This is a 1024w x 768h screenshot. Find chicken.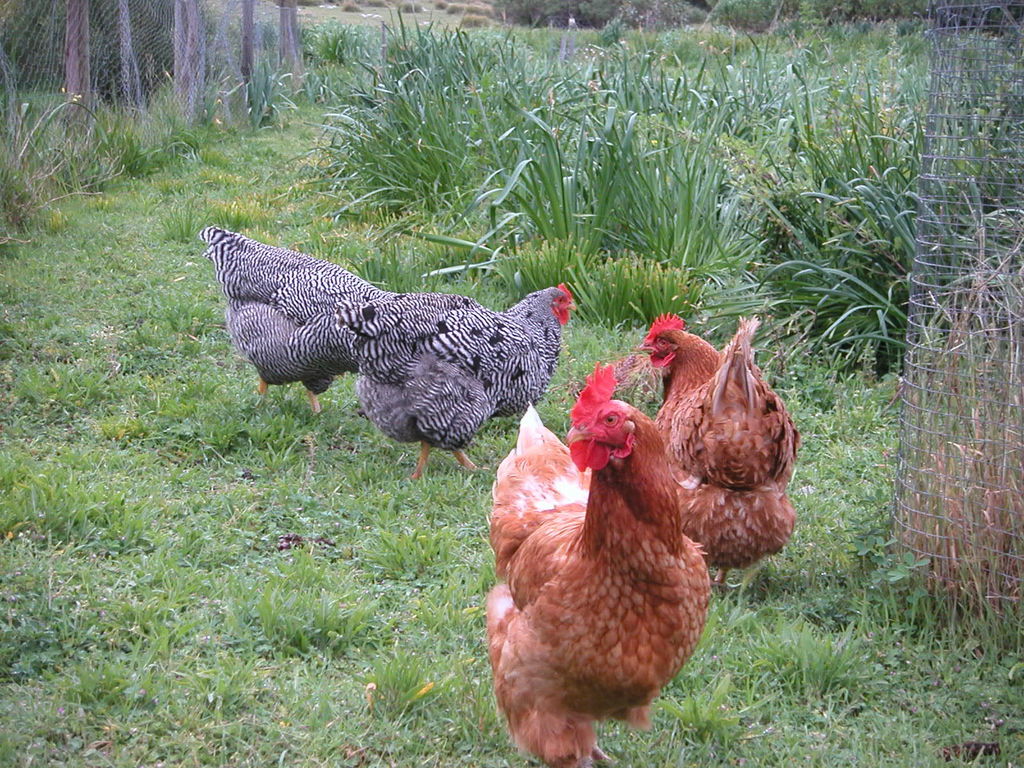
Bounding box: [x1=191, y1=224, x2=406, y2=424].
